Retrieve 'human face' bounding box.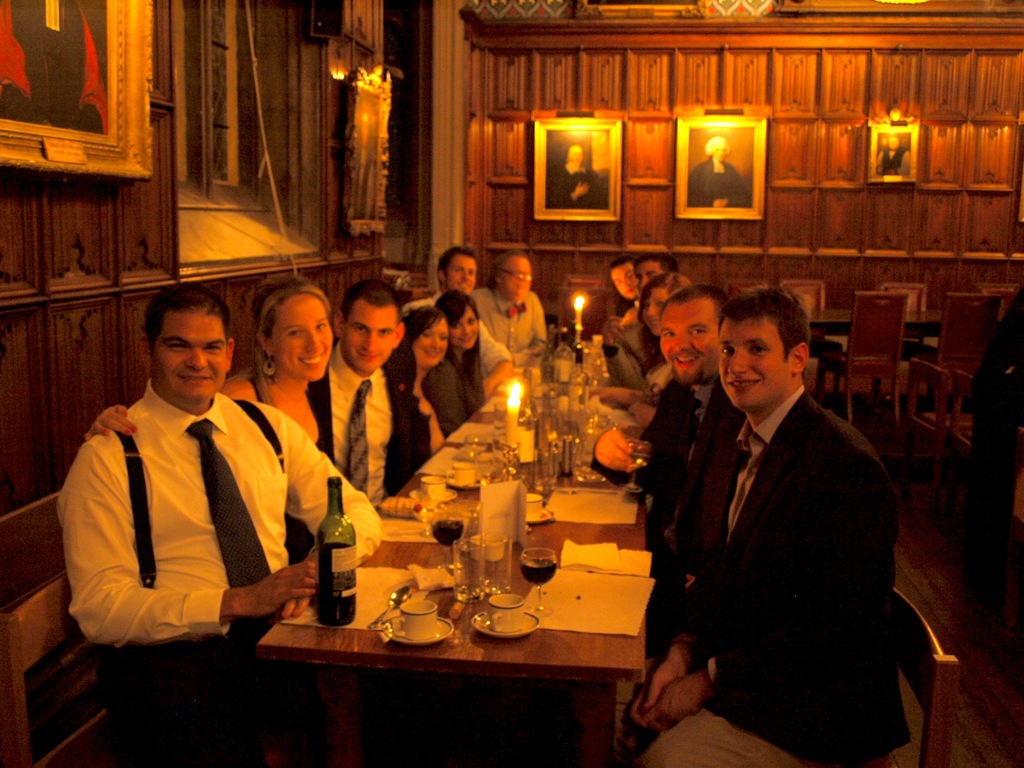
Bounding box: bbox=(453, 308, 478, 346).
